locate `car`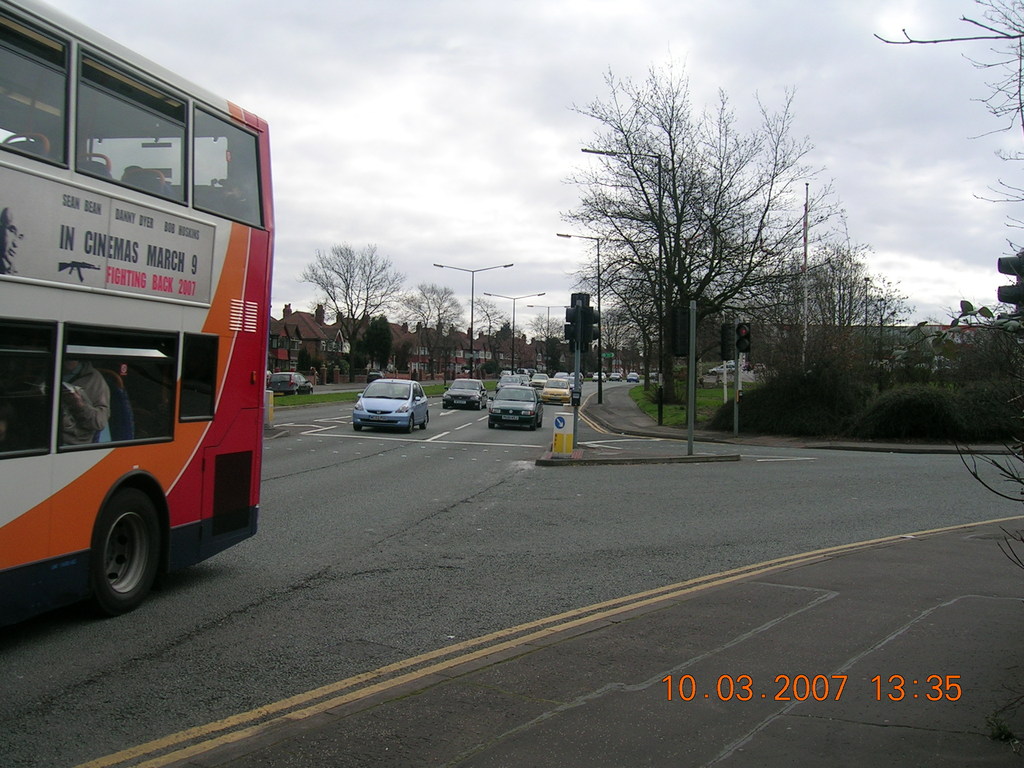
region(593, 371, 609, 378)
